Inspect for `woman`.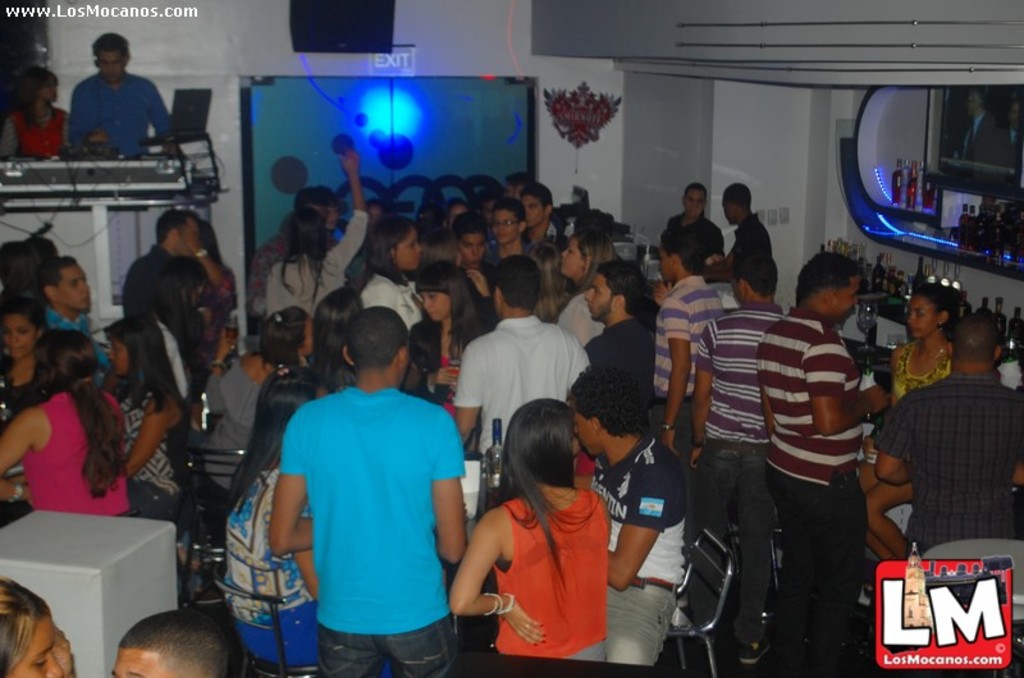
Inspection: bbox=(408, 260, 504, 430).
